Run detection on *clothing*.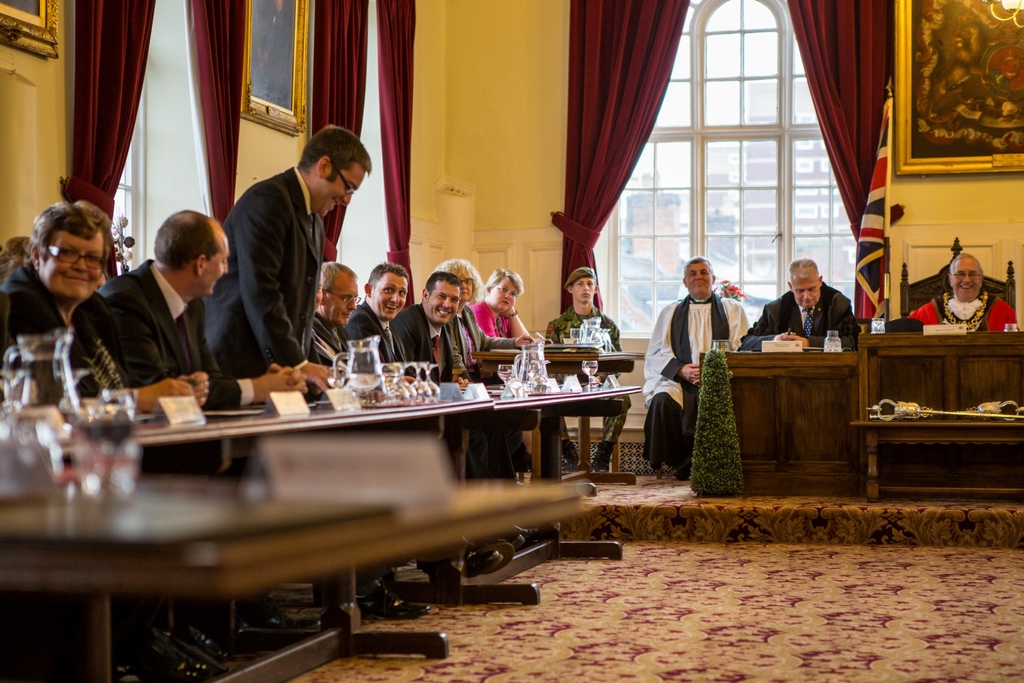
Result: 655,267,748,476.
